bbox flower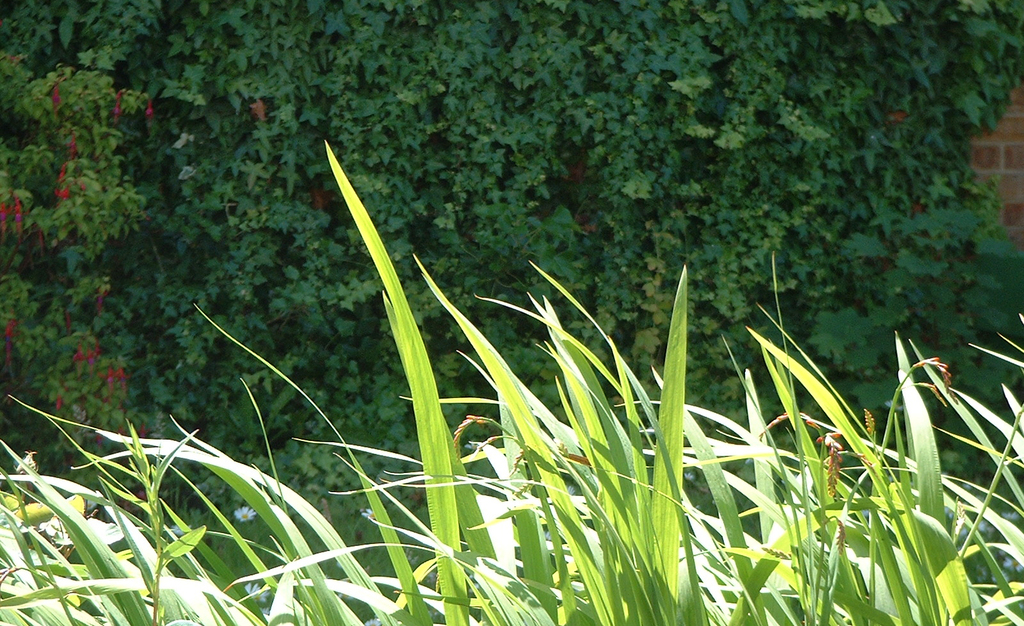
detection(60, 166, 68, 179)
